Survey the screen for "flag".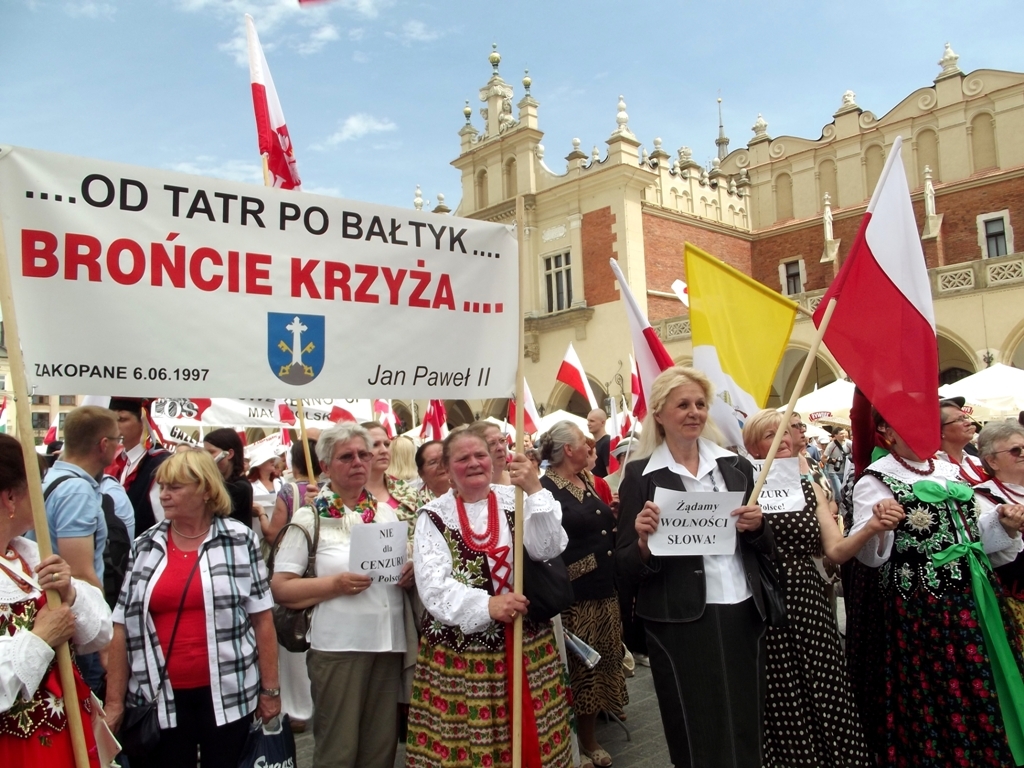
Survey found: 243,12,305,190.
